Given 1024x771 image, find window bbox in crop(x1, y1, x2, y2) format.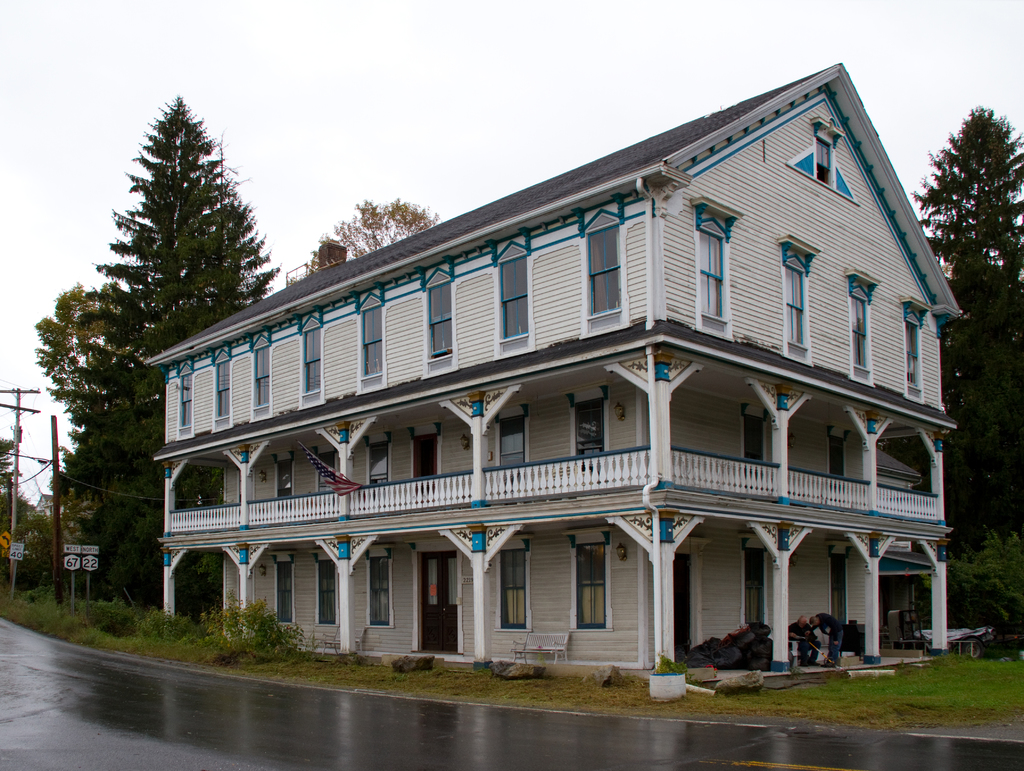
crop(908, 310, 922, 391).
